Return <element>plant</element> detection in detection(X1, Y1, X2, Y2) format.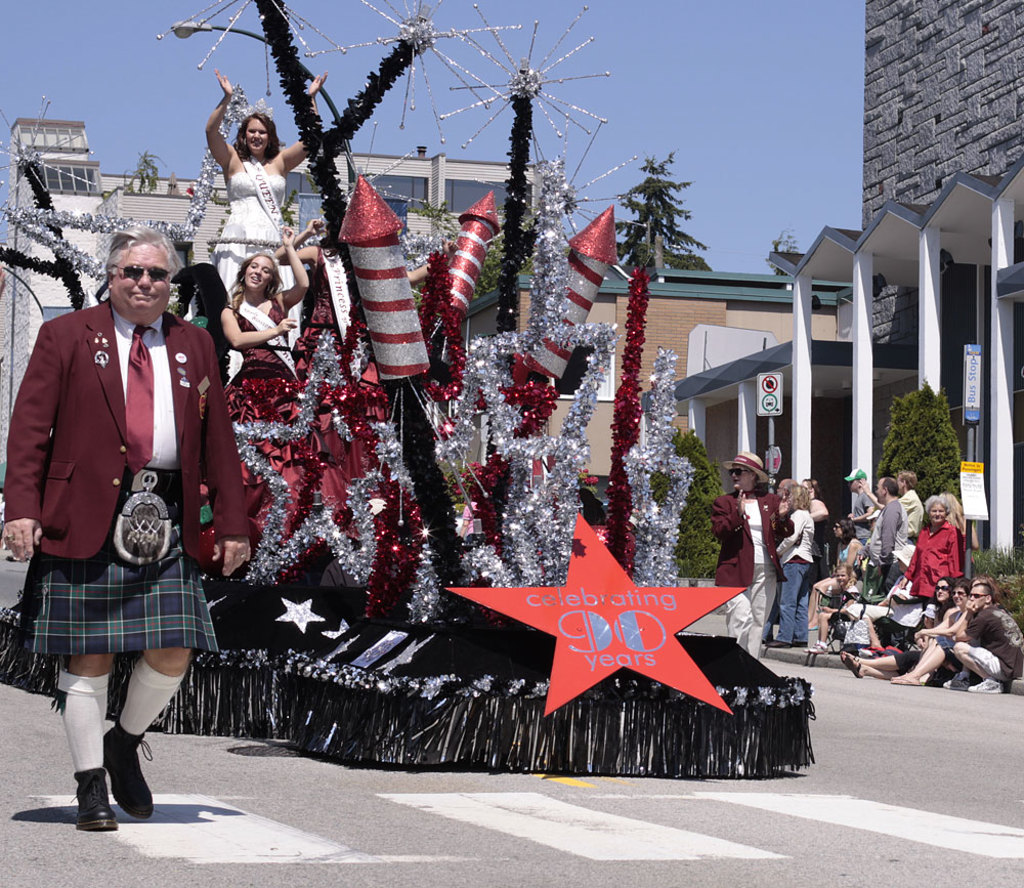
detection(965, 541, 1023, 581).
